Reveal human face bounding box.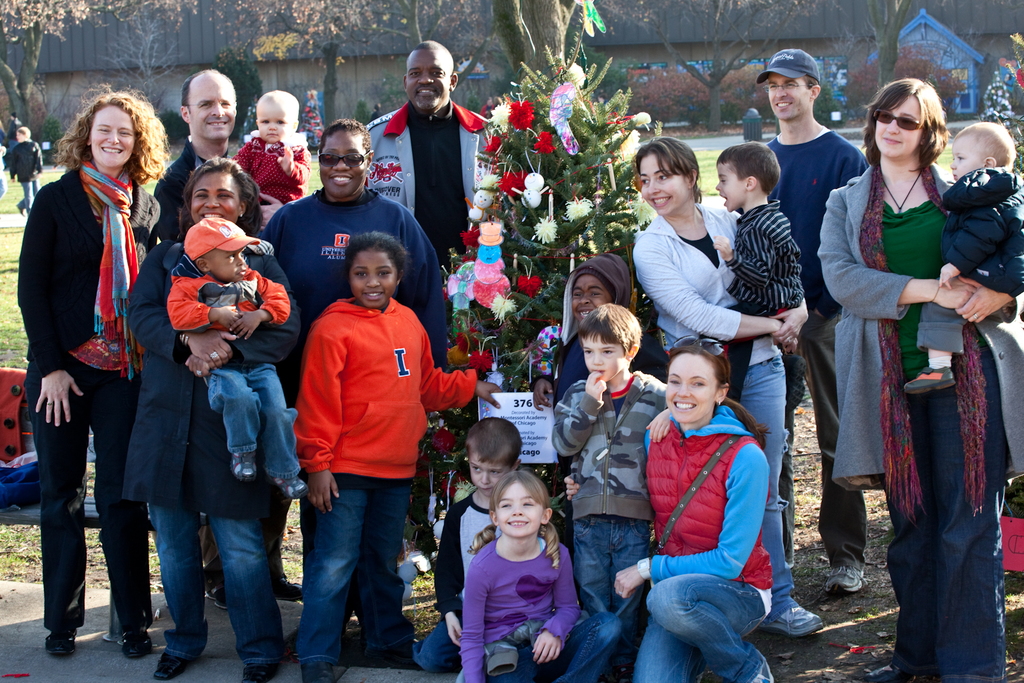
Revealed: {"left": 499, "top": 471, "right": 547, "bottom": 534}.
